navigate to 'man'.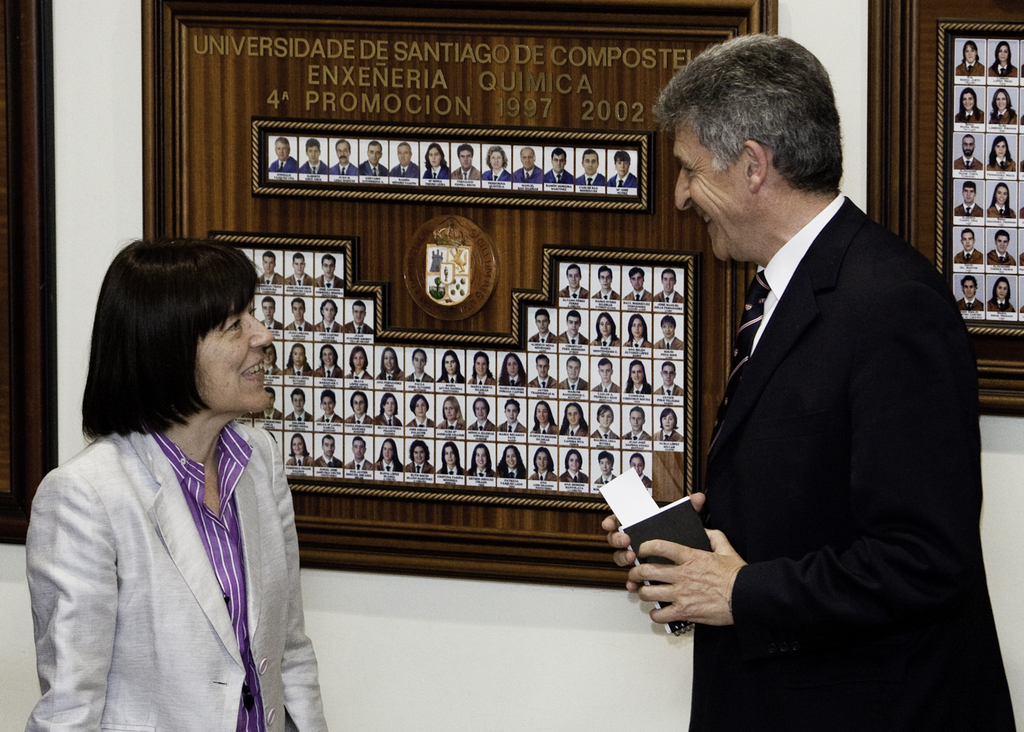
Navigation target: {"x1": 955, "y1": 182, "x2": 982, "y2": 217}.
